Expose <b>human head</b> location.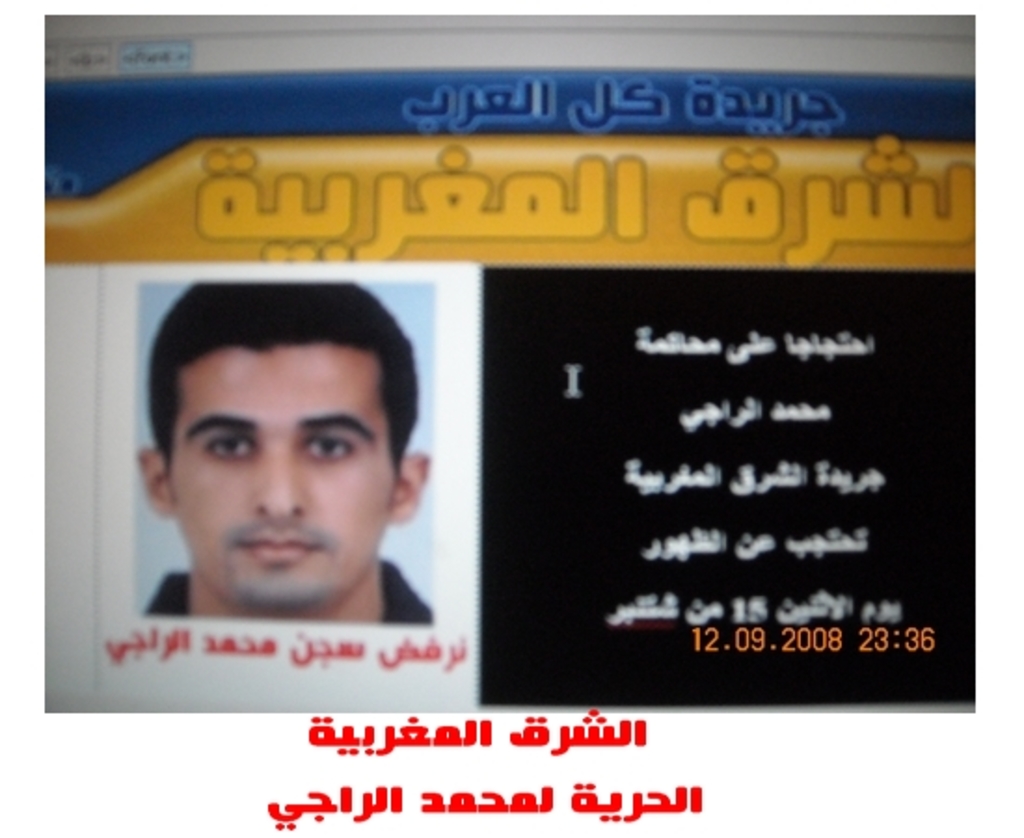
Exposed at 138,270,417,601.
